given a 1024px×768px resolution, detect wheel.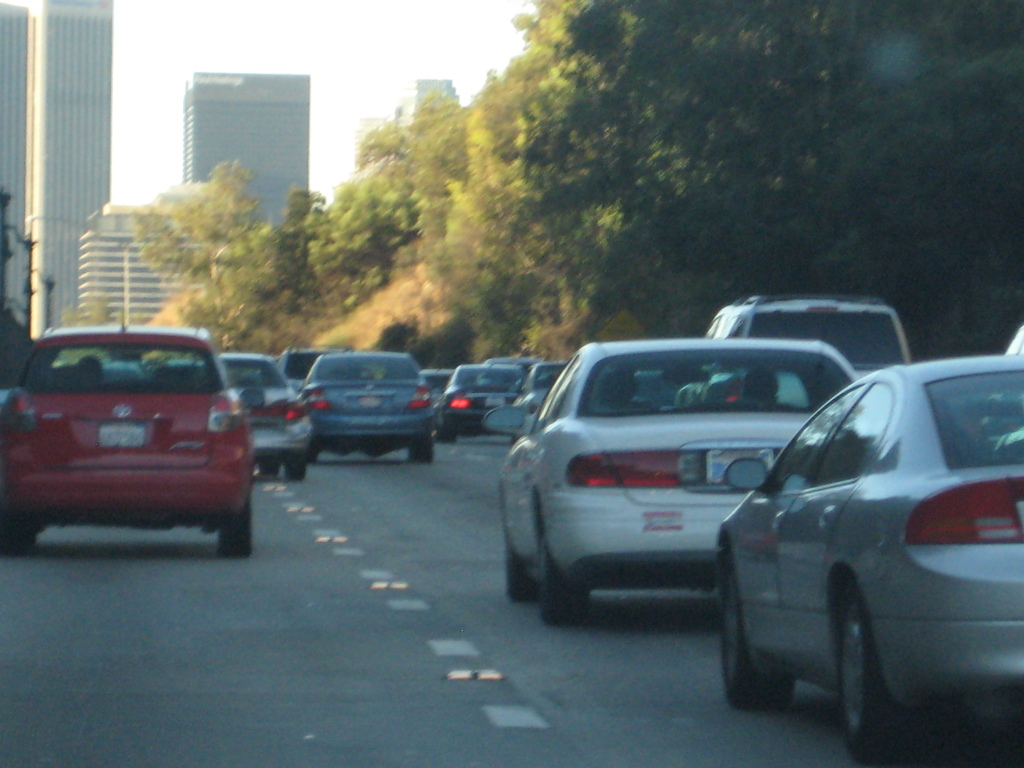
x1=444, y1=422, x2=461, y2=442.
